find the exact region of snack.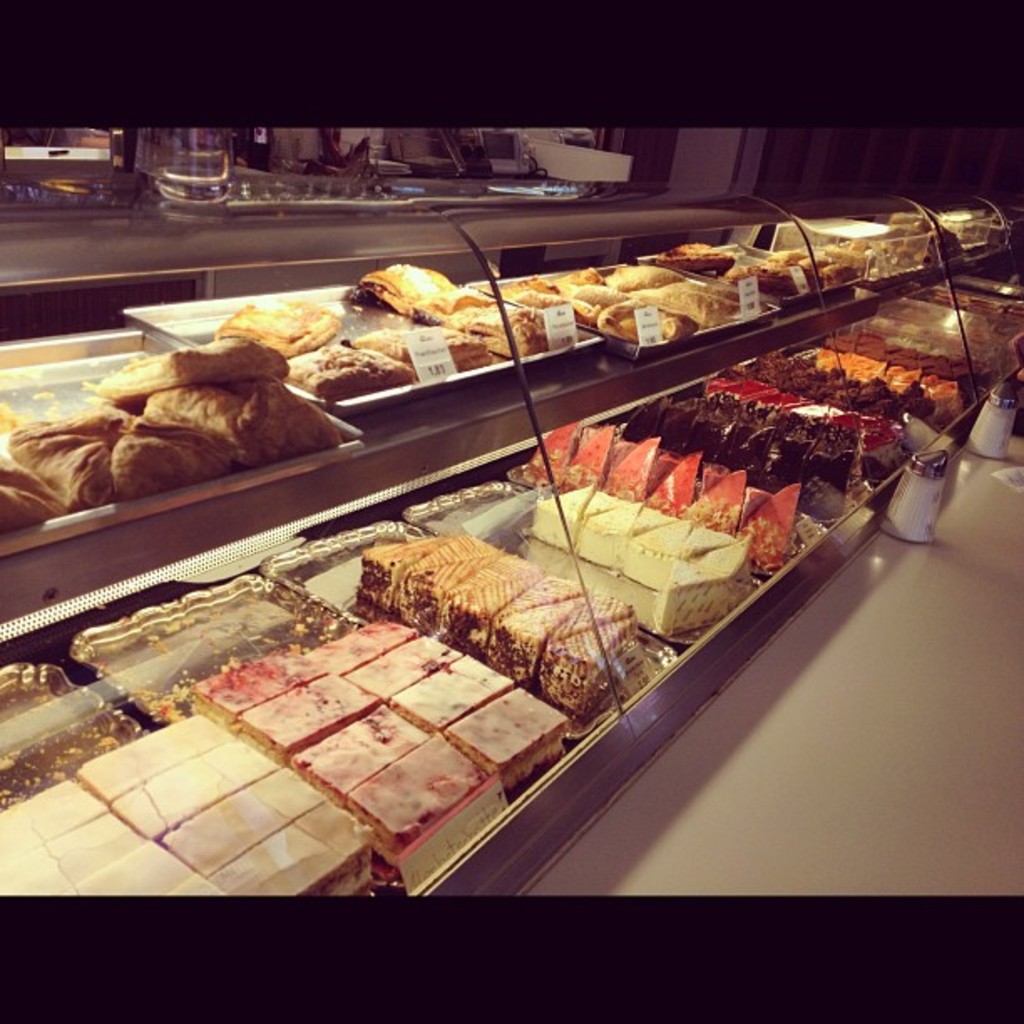
Exact region: (651, 448, 714, 515).
